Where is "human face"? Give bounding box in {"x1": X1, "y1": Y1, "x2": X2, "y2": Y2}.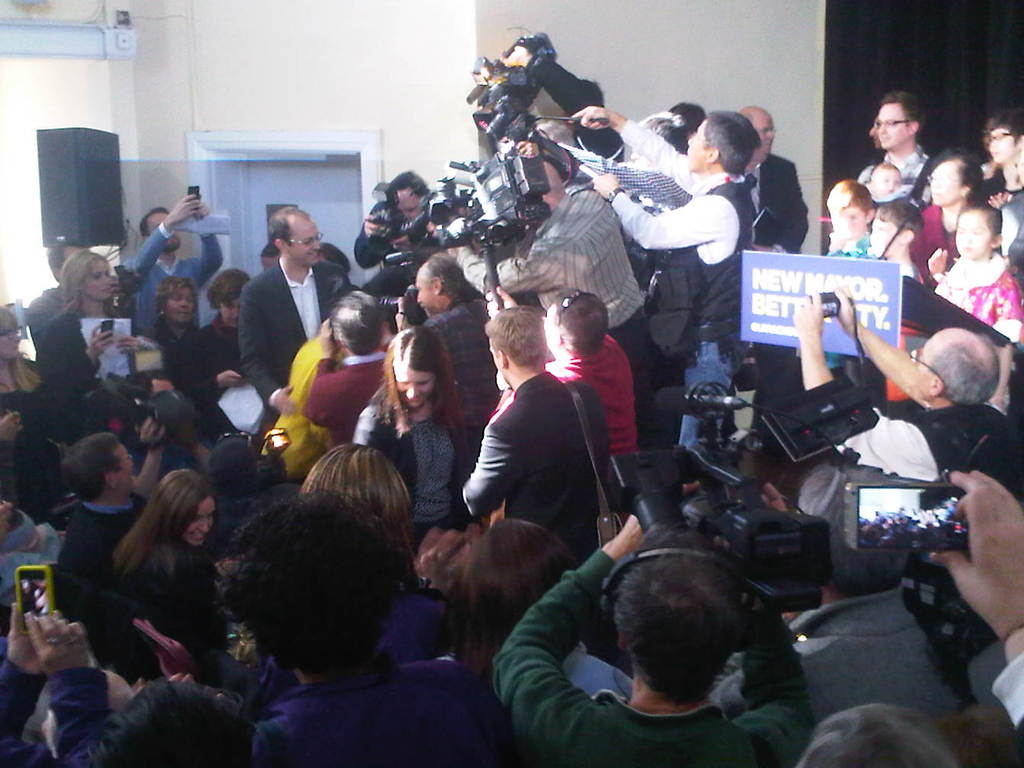
{"x1": 877, "y1": 104, "x2": 907, "y2": 146}.
